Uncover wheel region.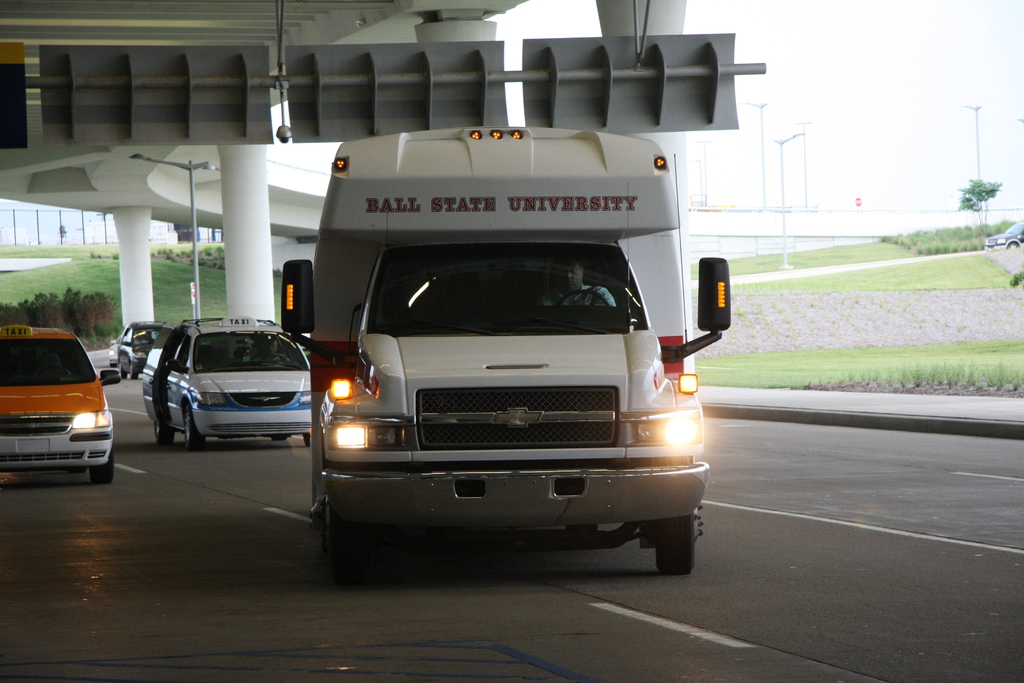
Uncovered: box(655, 506, 701, 574).
